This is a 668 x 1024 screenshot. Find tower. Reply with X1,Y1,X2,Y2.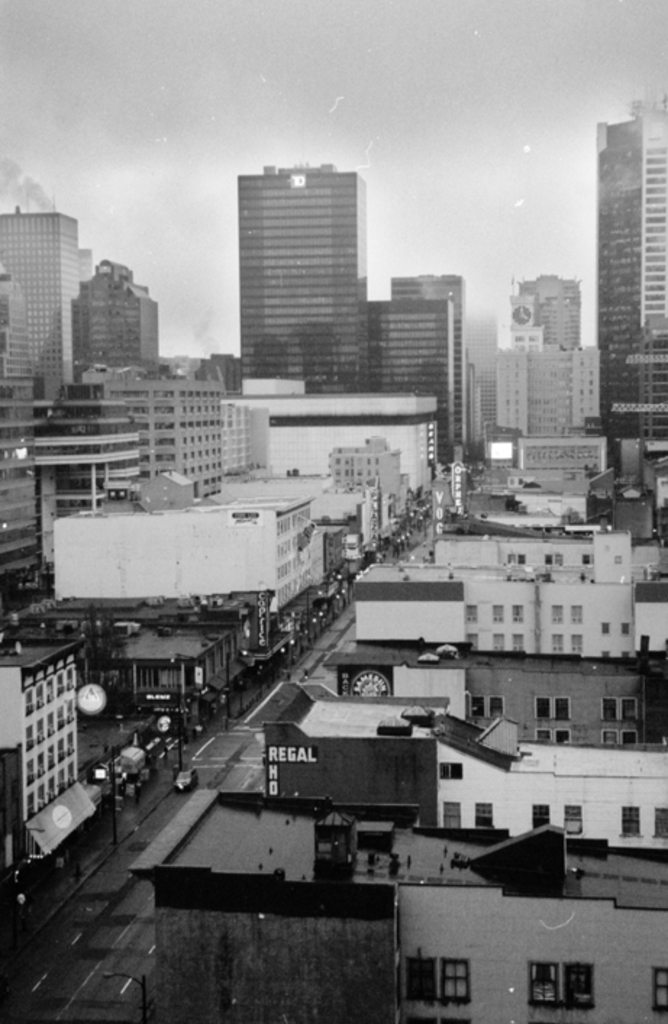
0,604,93,866.
